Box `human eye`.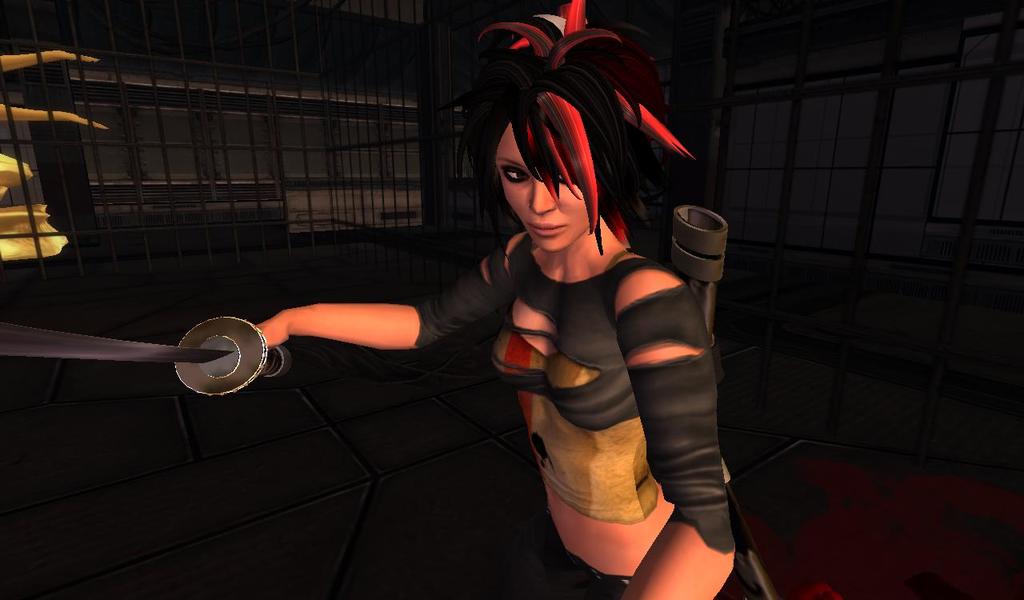
551 162 578 189.
